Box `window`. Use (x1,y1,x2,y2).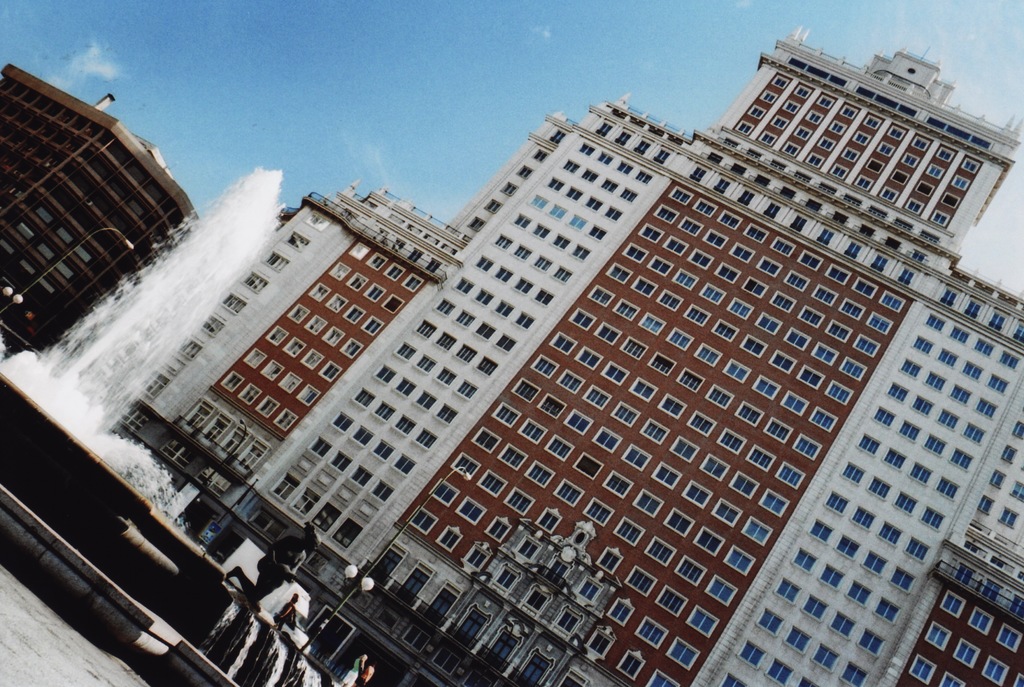
(515,212,527,227).
